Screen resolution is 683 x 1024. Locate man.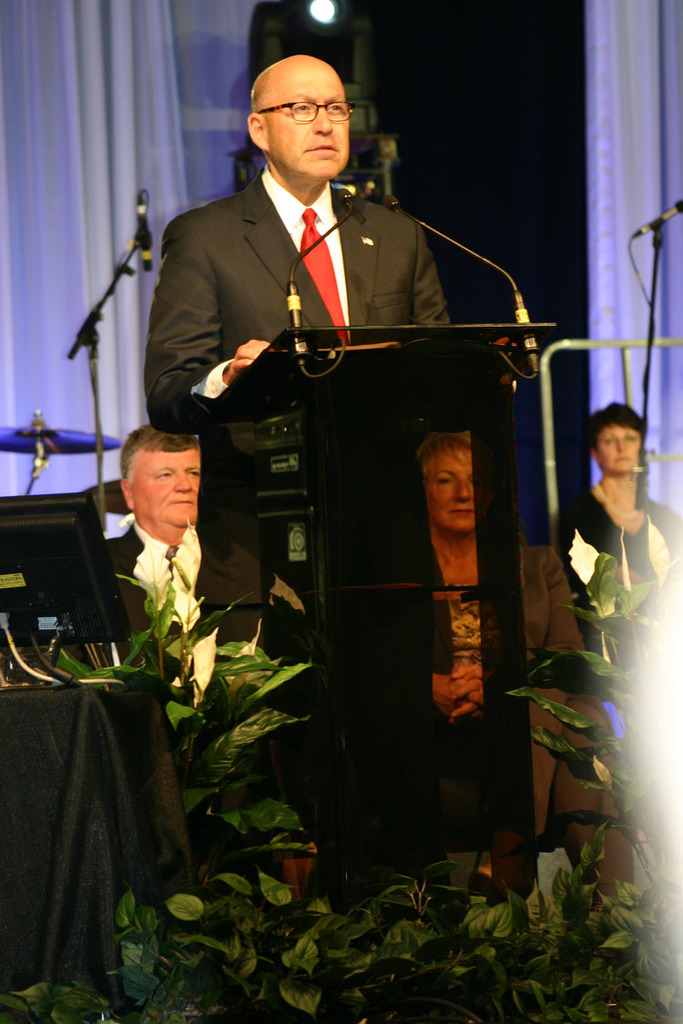
x1=105, y1=411, x2=227, y2=810.
